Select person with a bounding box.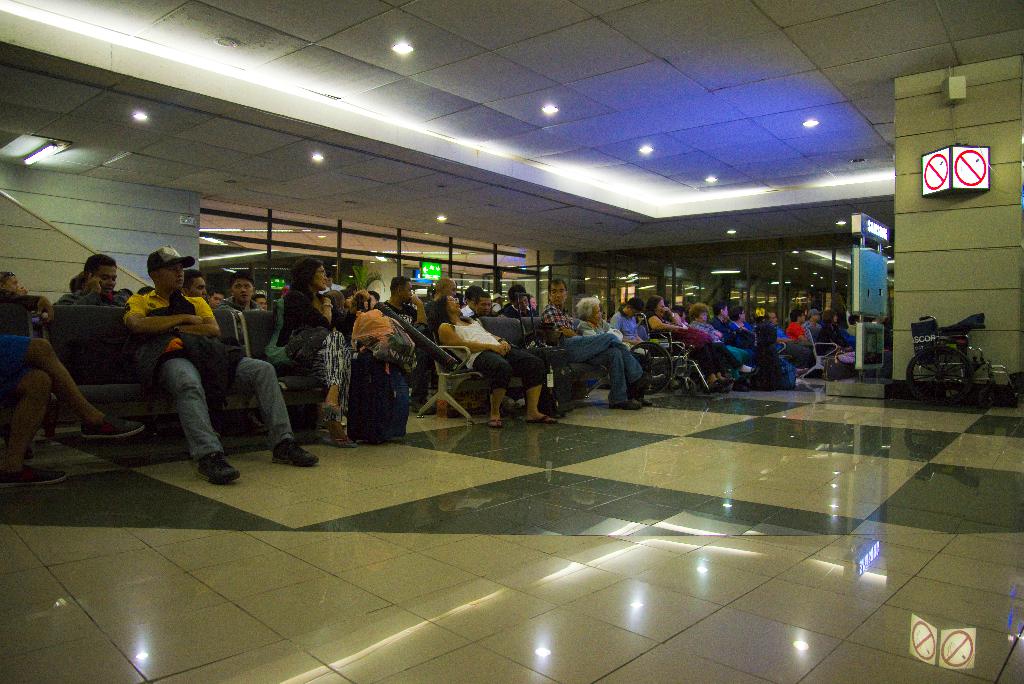
detection(773, 311, 810, 367).
